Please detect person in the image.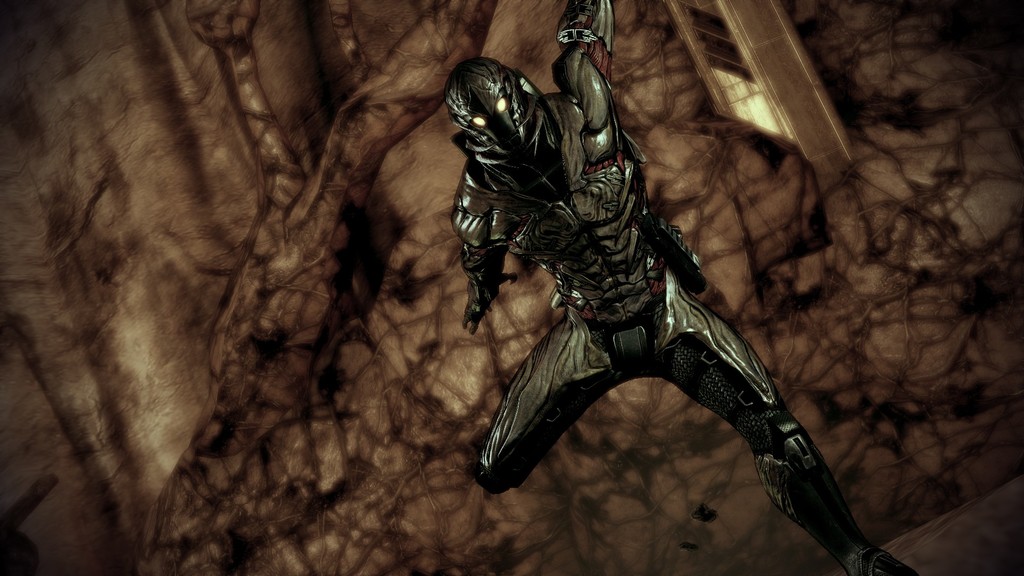
Rect(444, 0, 923, 575).
